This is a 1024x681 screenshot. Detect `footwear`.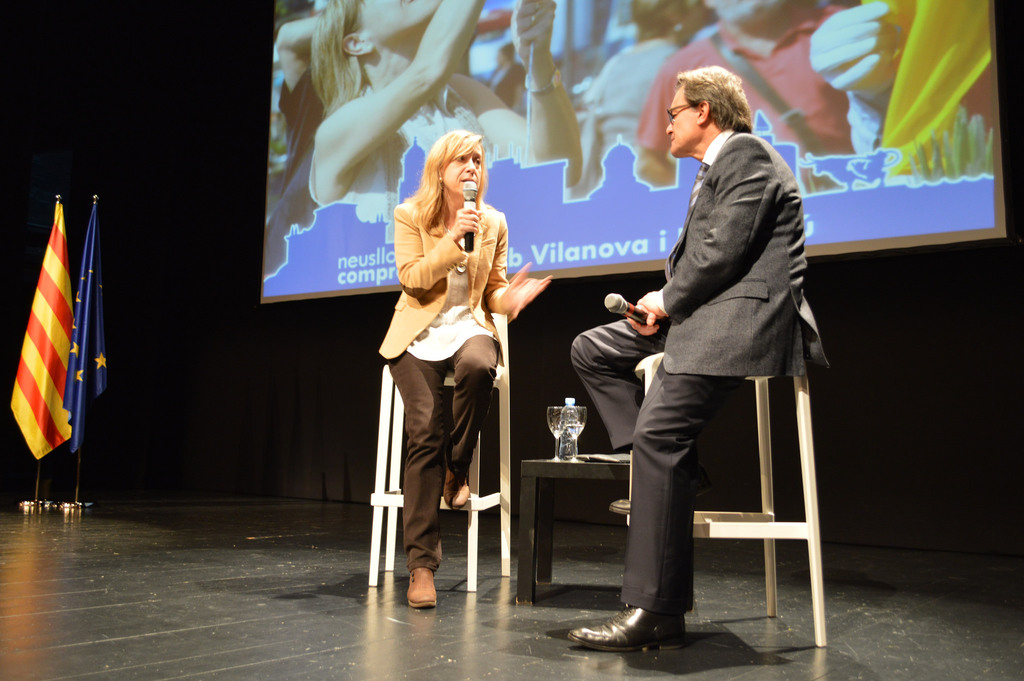
605,494,632,512.
